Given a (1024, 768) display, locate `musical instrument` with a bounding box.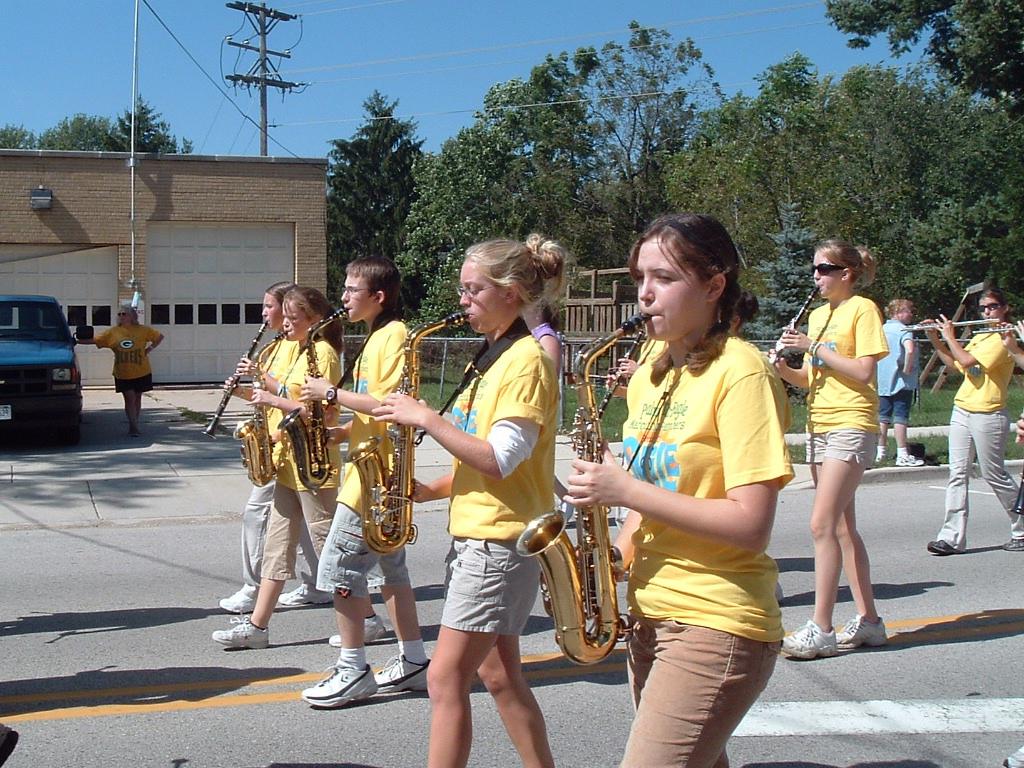
Located: box(280, 278, 360, 490).
